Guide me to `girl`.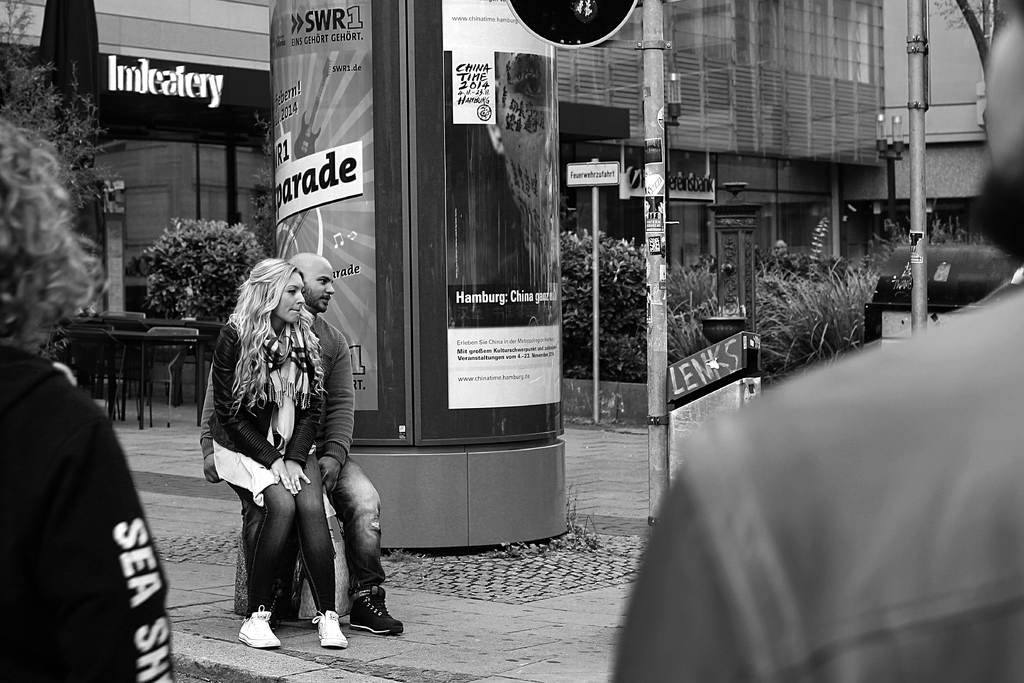
Guidance: x1=205 y1=258 x2=348 y2=650.
